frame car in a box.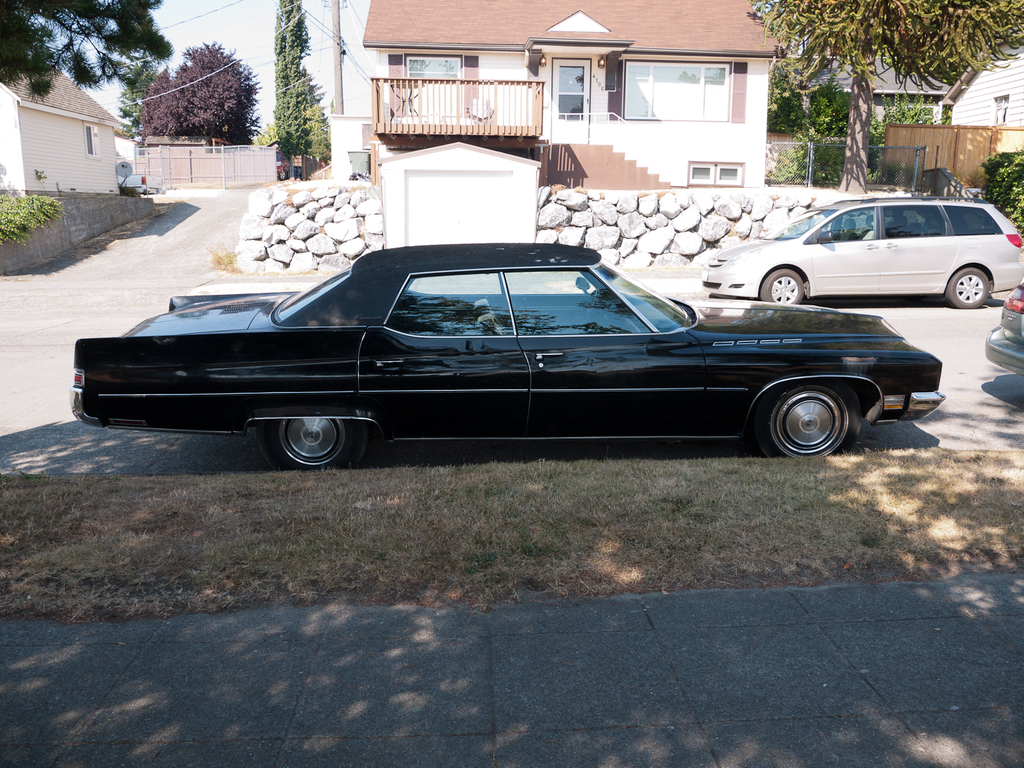
select_region(276, 152, 289, 180).
